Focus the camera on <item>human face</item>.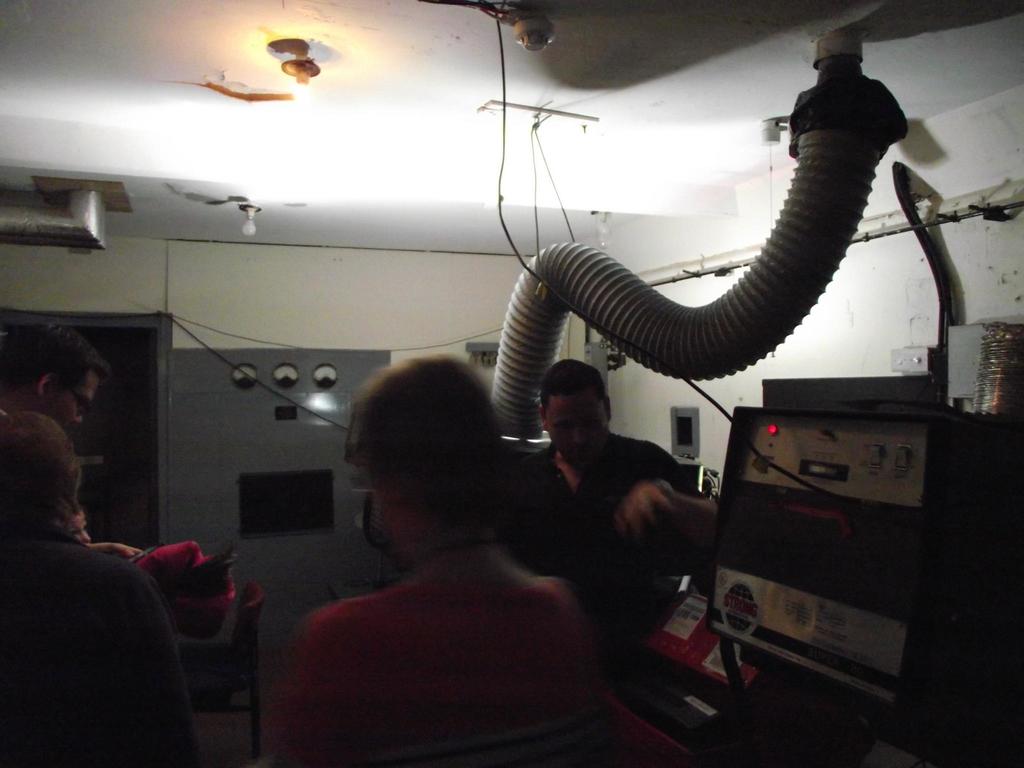
Focus region: [left=544, top=394, right=604, bottom=462].
